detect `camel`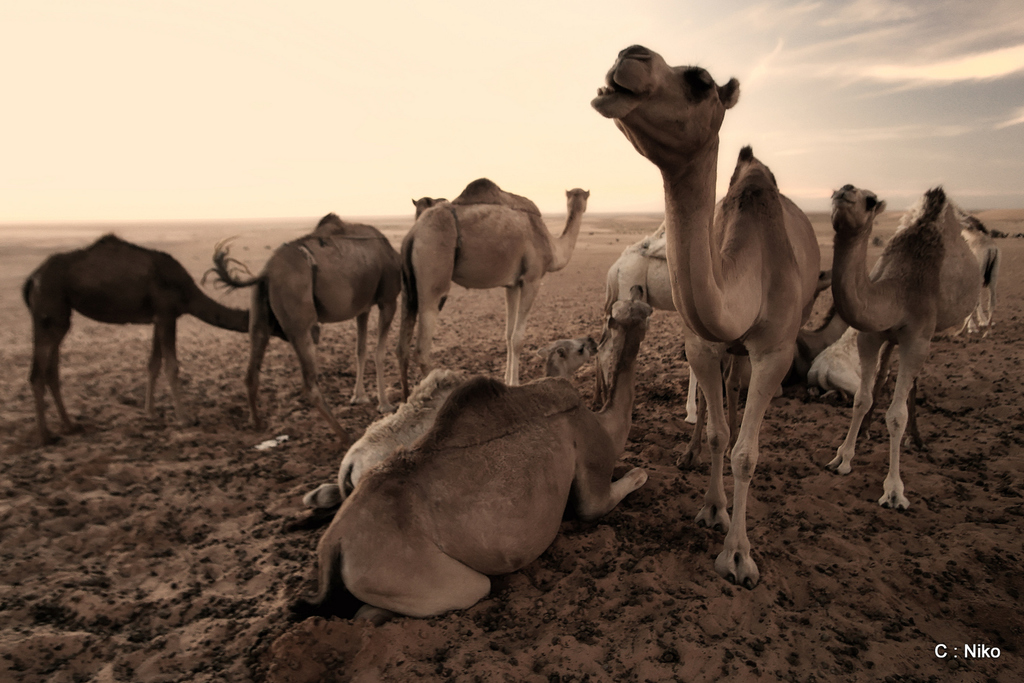
x1=286, y1=287, x2=653, y2=618
